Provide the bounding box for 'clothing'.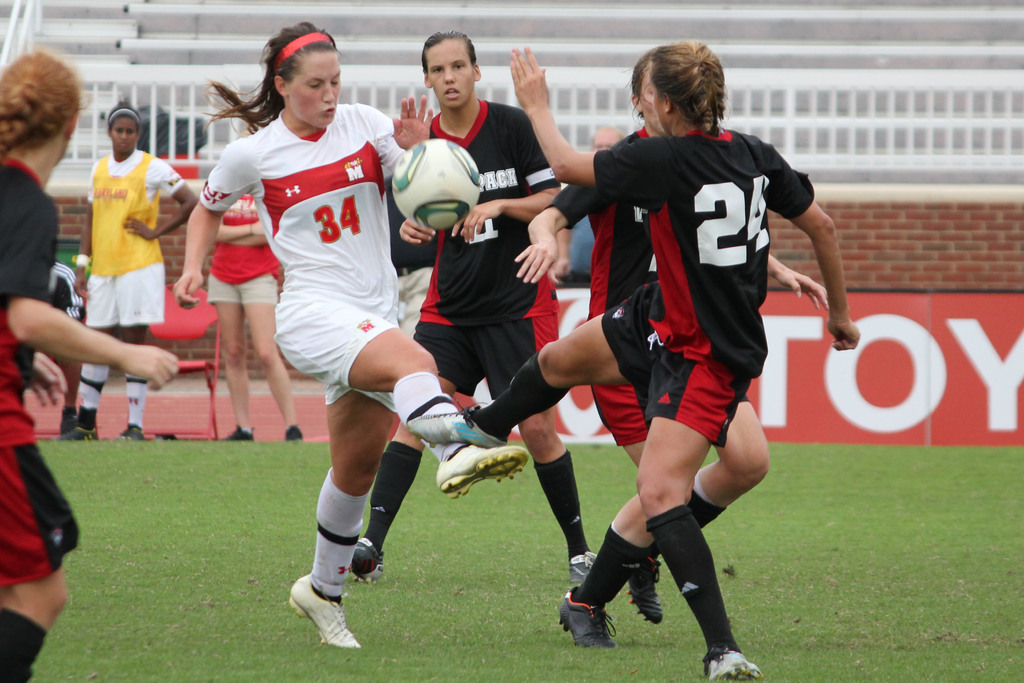
205/183/273/310.
